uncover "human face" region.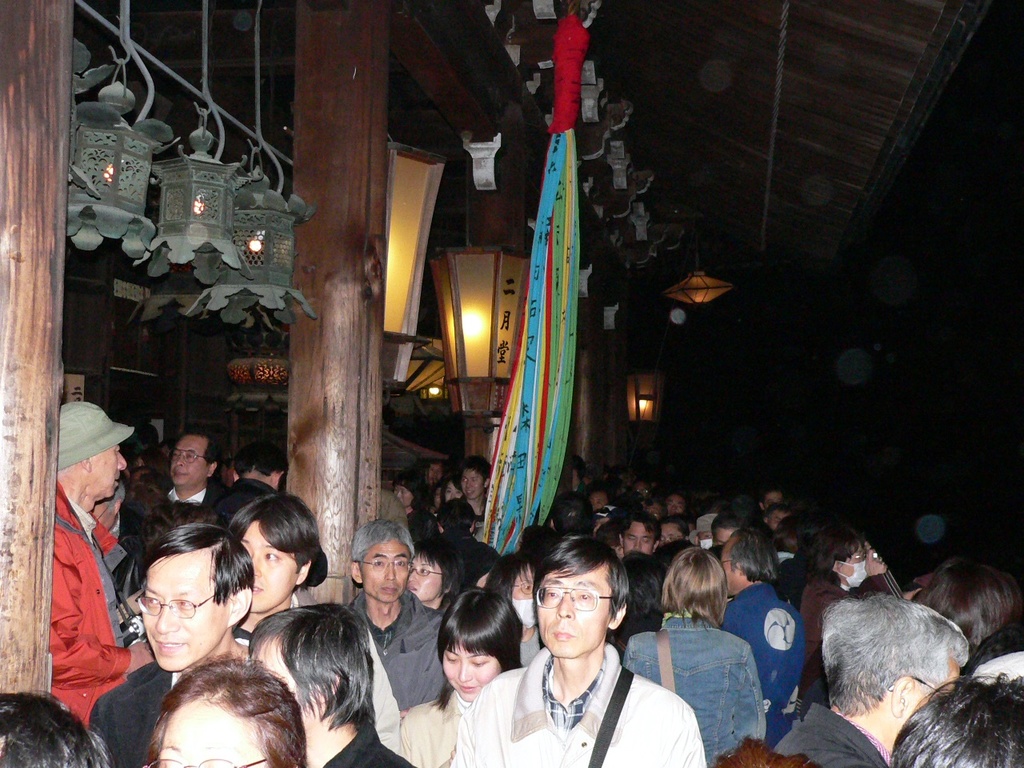
Uncovered: BBox(463, 466, 485, 498).
